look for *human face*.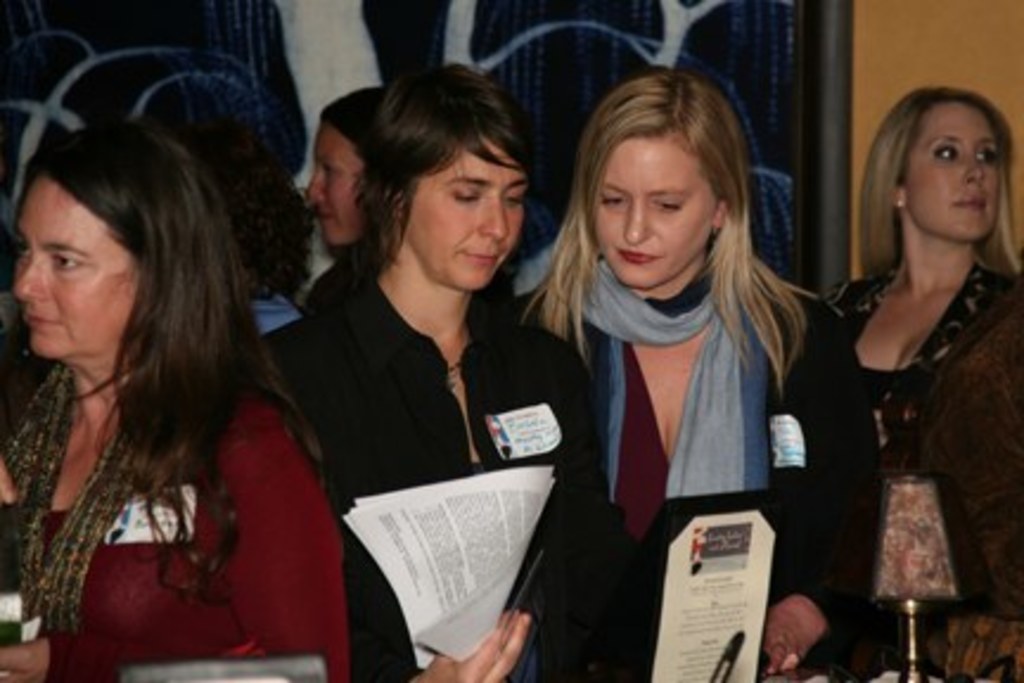
Found: box=[303, 126, 365, 247].
